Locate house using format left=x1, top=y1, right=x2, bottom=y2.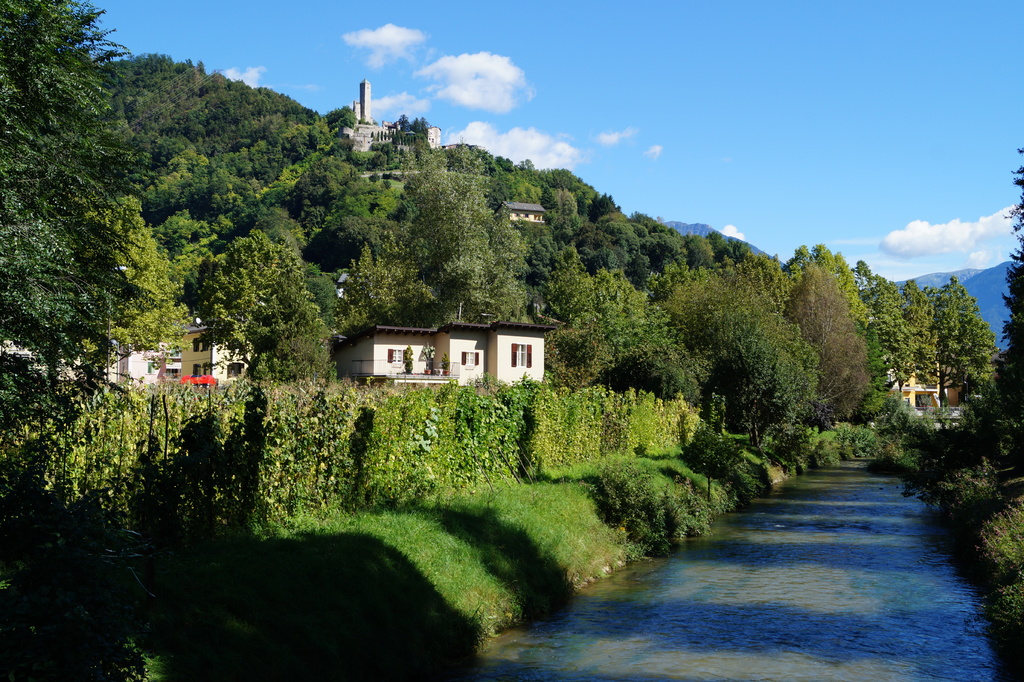
left=342, top=80, right=394, bottom=149.
